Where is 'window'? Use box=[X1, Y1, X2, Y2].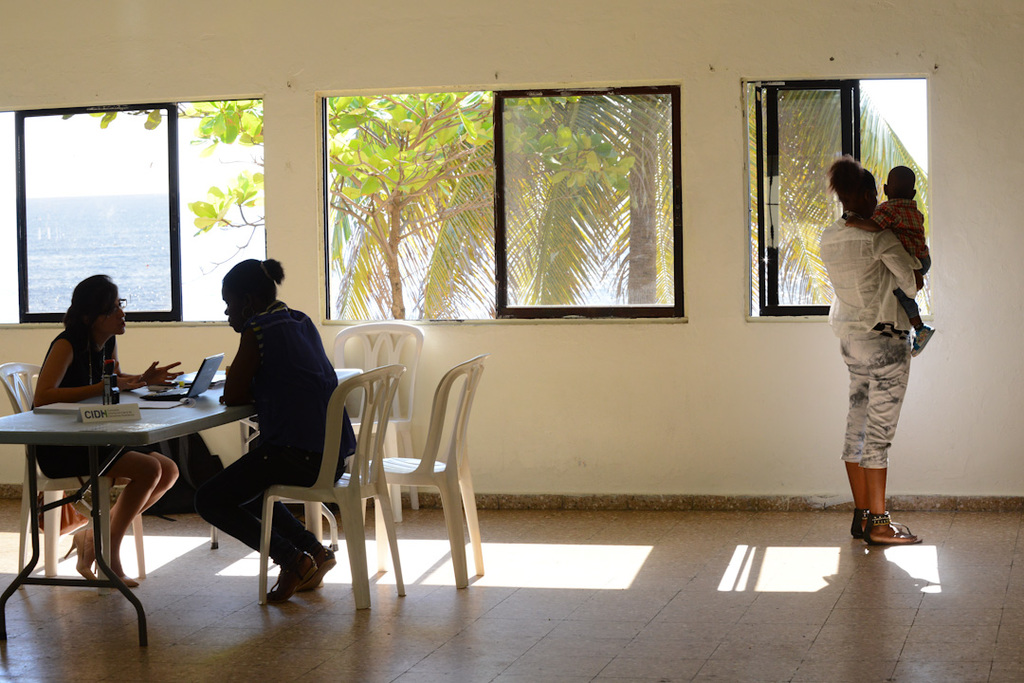
box=[320, 86, 680, 319].
